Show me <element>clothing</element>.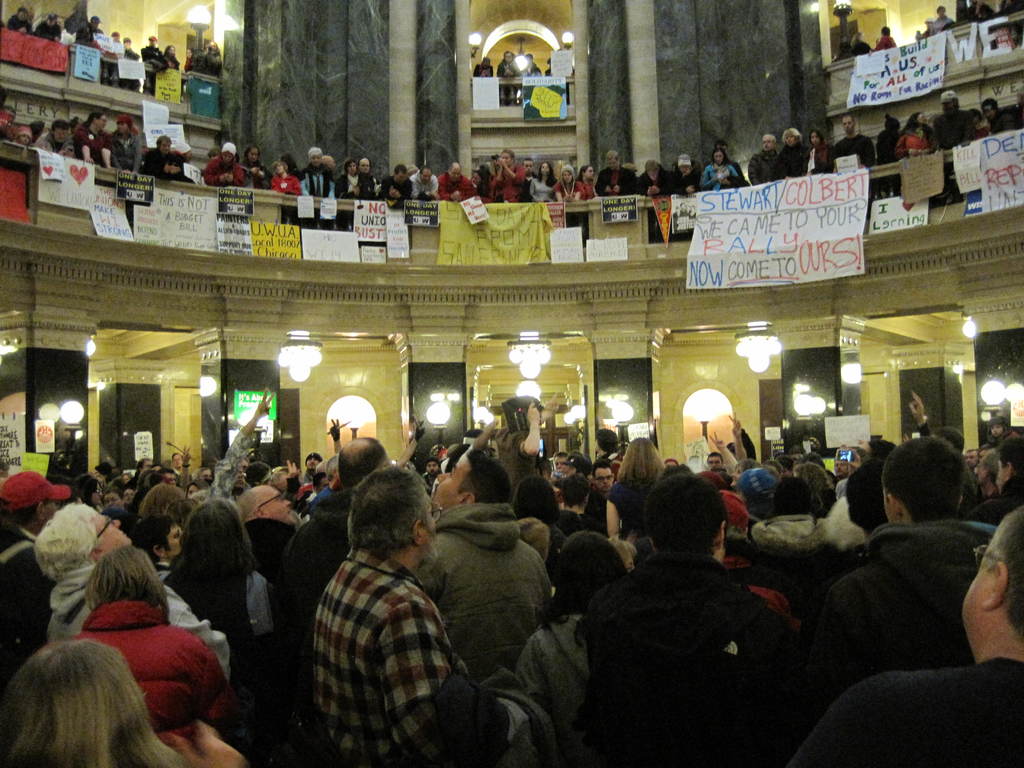
<element>clothing</element> is here: left=747, top=146, right=780, bottom=184.
